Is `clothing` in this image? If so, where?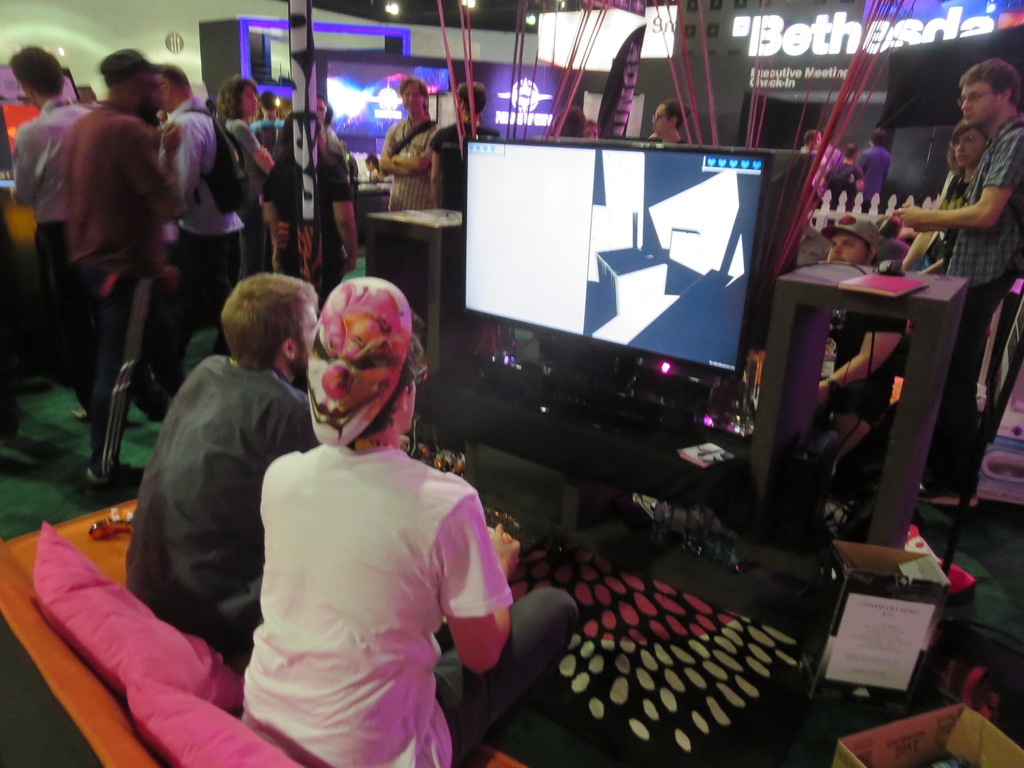
Yes, at box(157, 97, 249, 333).
